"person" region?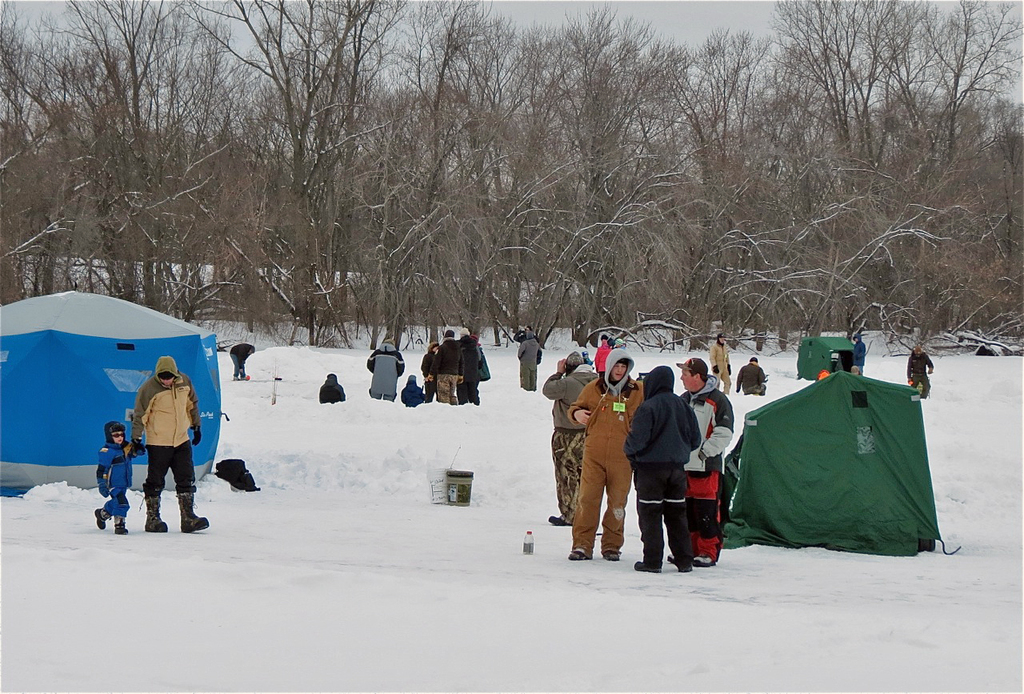
x1=706, y1=332, x2=737, y2=399
